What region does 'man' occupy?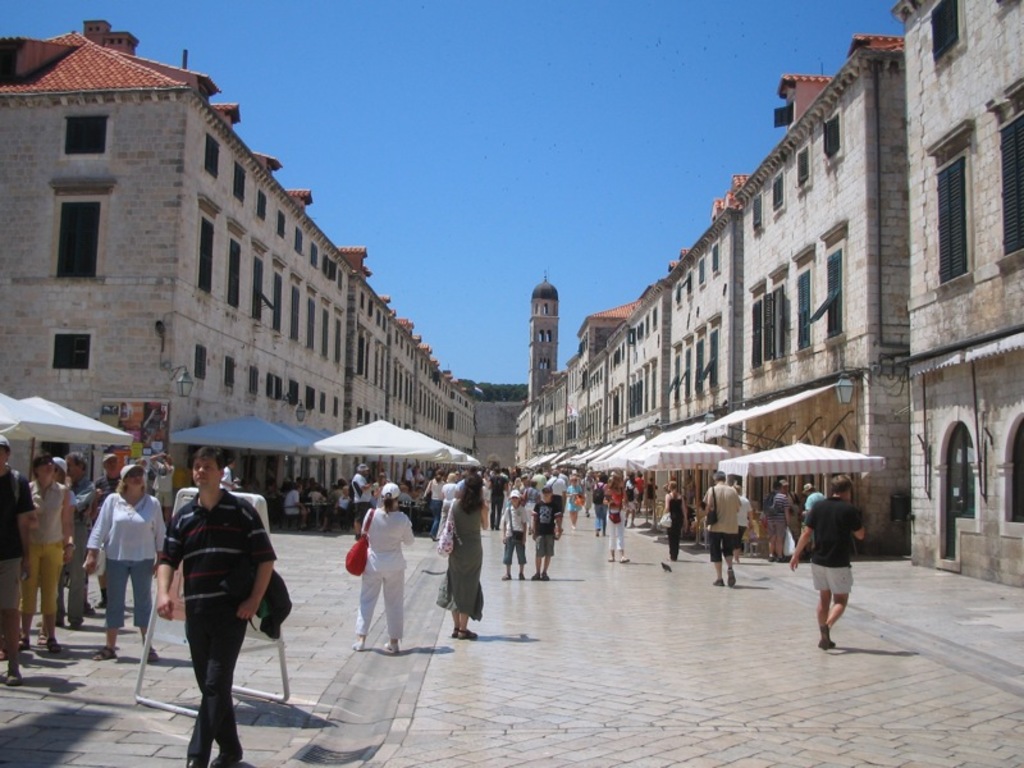
Rect(349, 466, 375, 540).
